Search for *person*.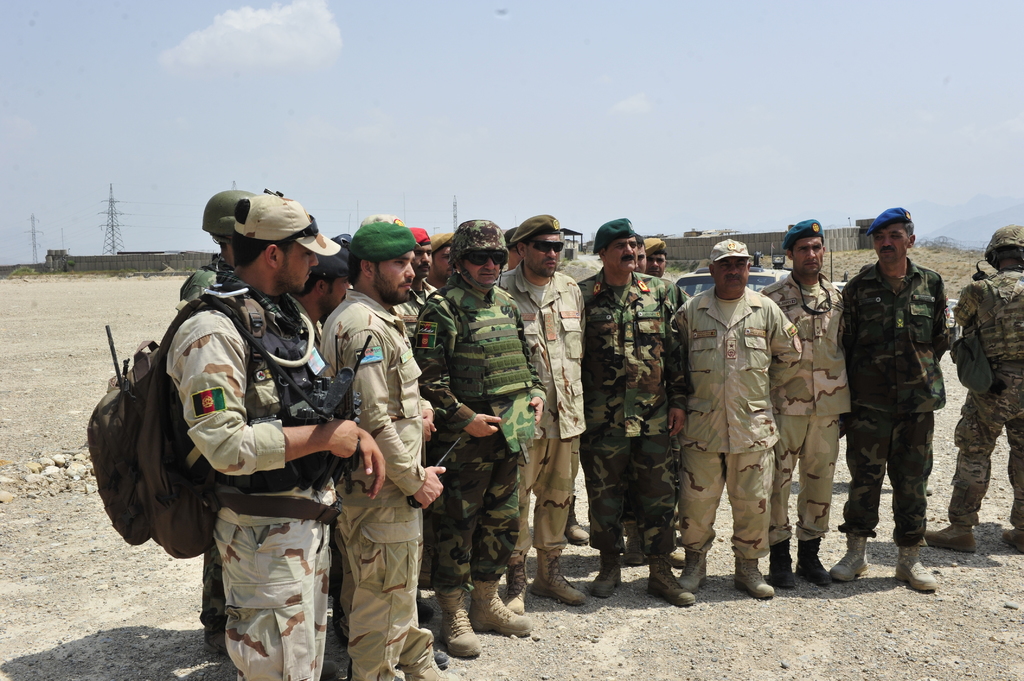
Found at detection(588, 218, 701, 608).
